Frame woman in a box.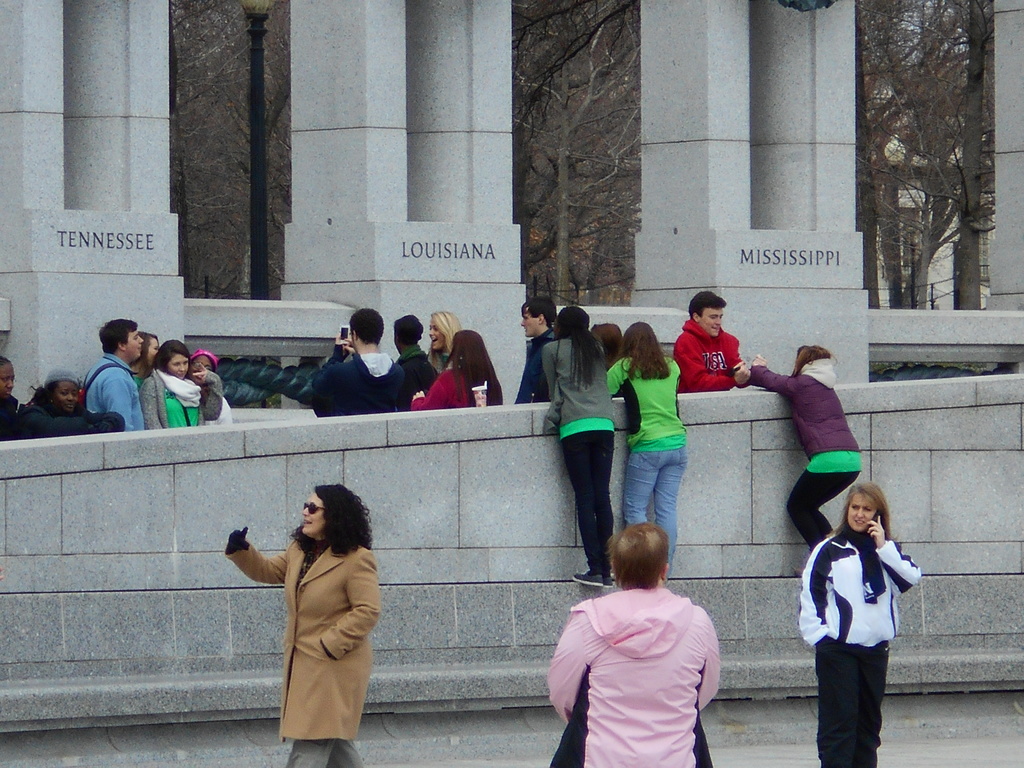
[428,311,457,374].
